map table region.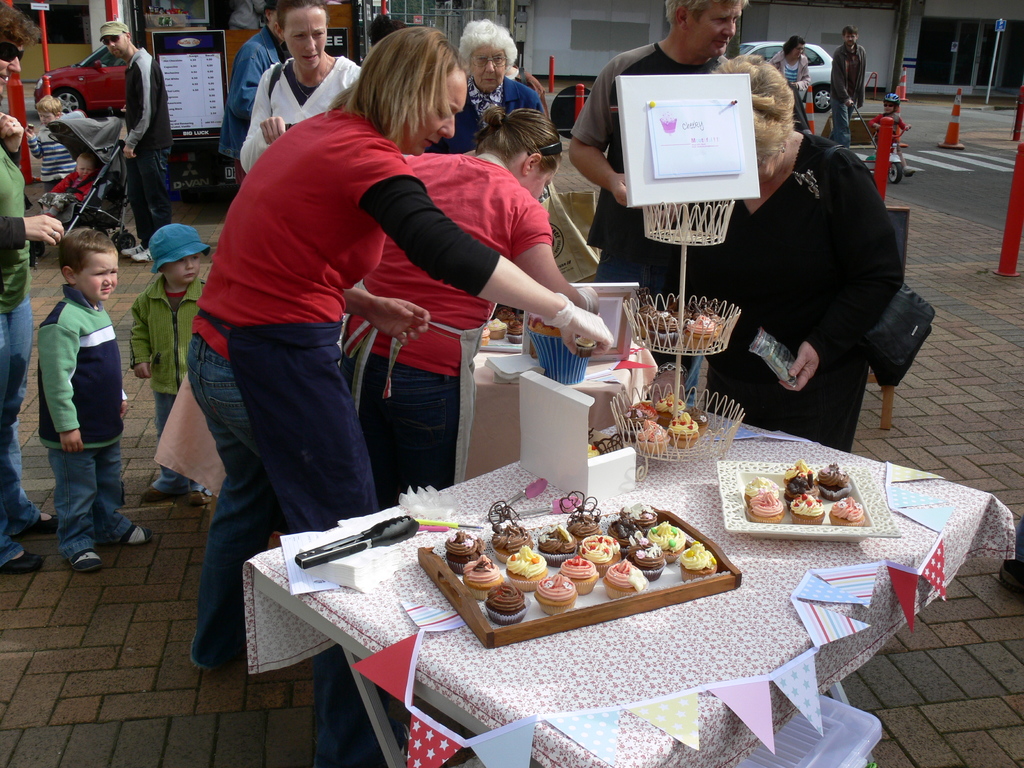
Mapped to Rect(94, 381, 1023, 749).
